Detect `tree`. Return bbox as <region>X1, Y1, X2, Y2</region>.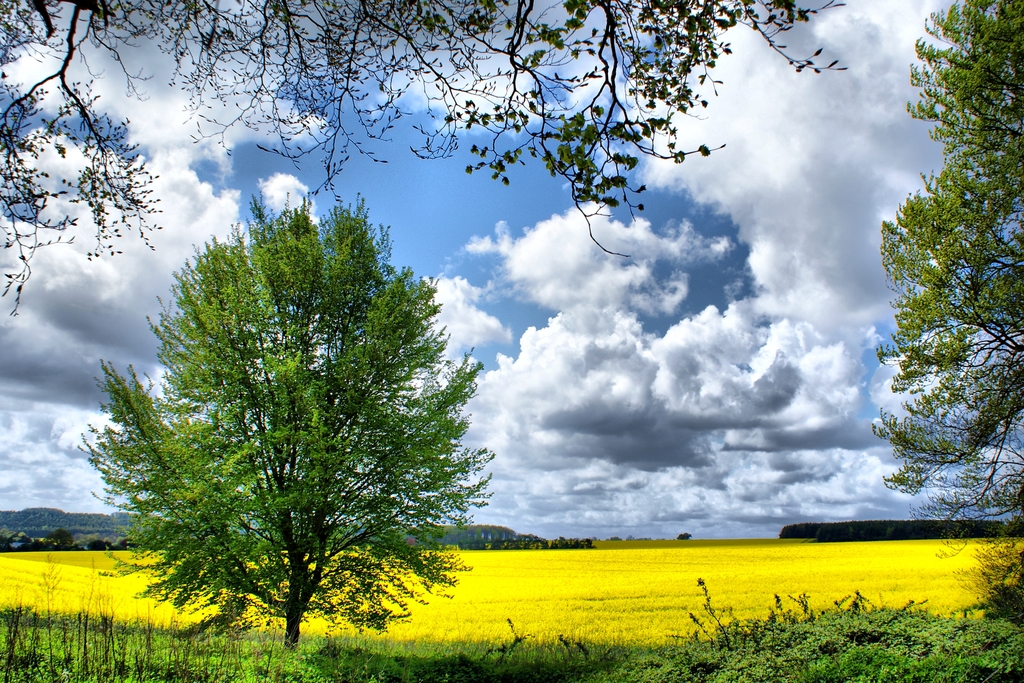
<region>678, 528, 694, 544</region>.
